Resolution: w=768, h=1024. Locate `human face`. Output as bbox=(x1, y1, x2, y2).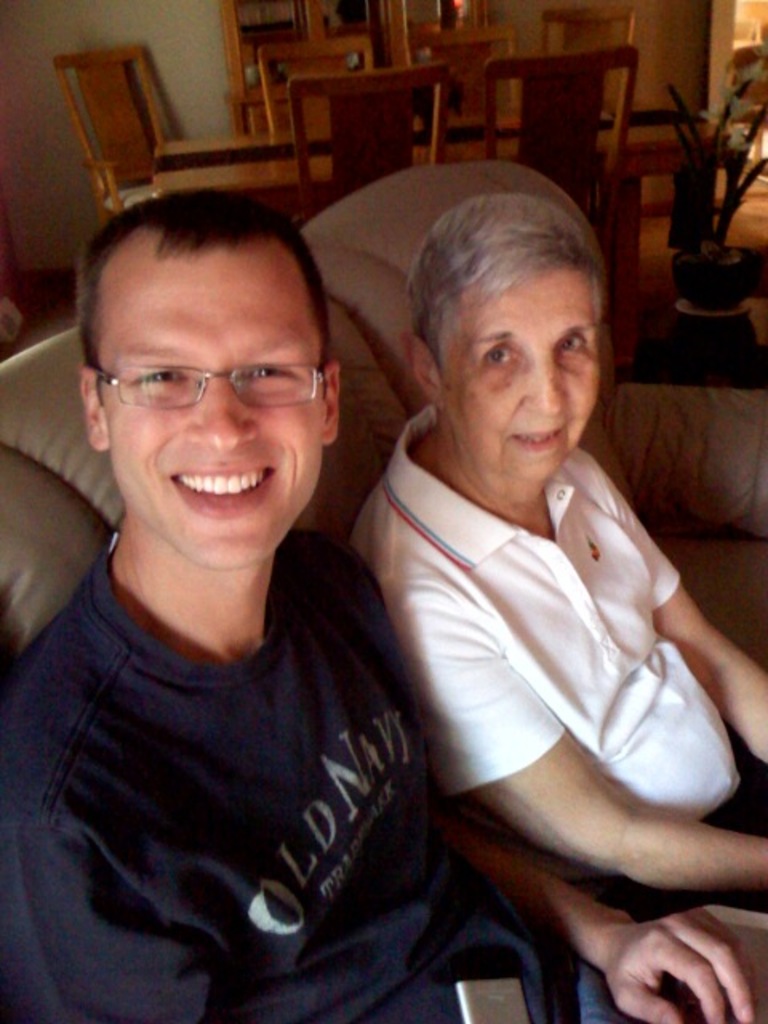
bbox=(451, 264, 602, 482).
